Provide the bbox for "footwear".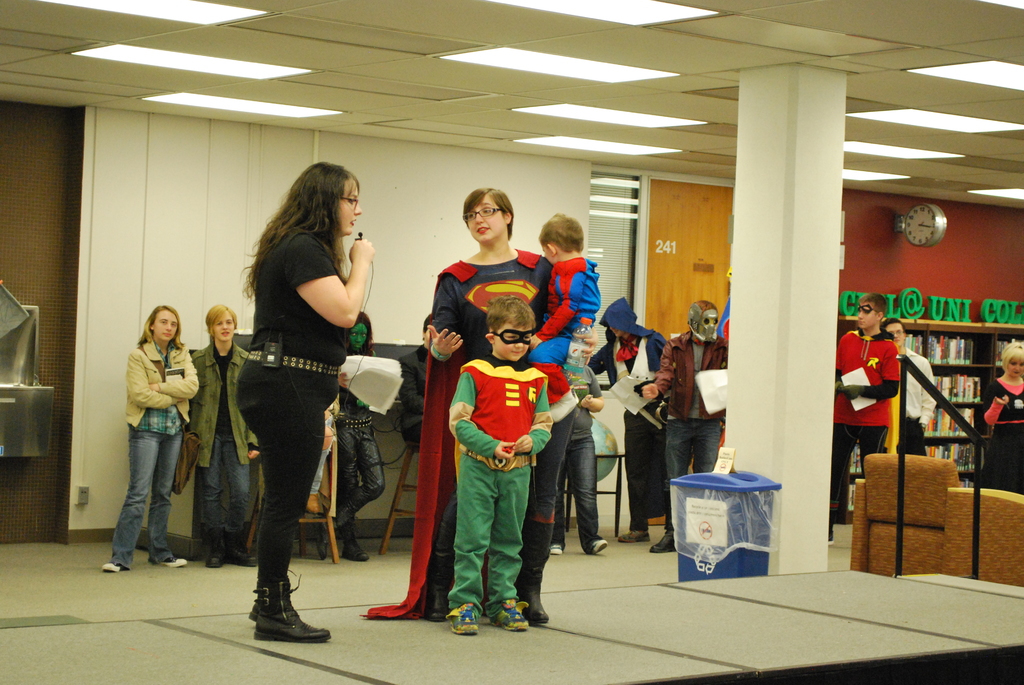
<box>160,557,188,567</box>.
